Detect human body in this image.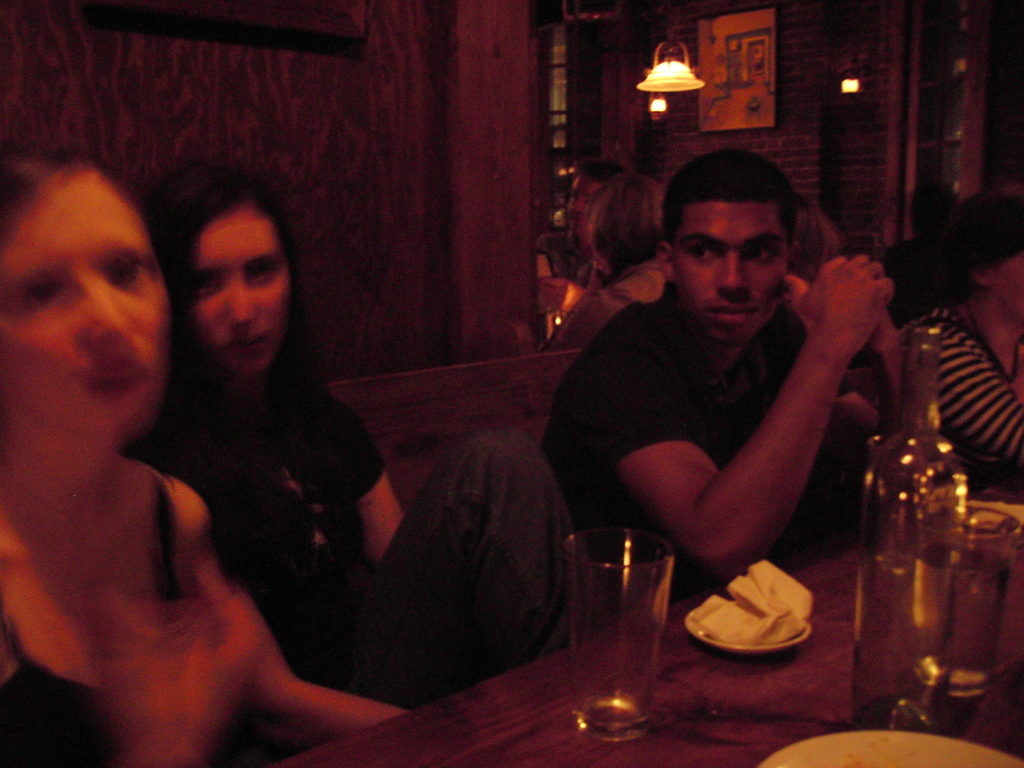
Detection: locate(141, 351, 419, 750).
